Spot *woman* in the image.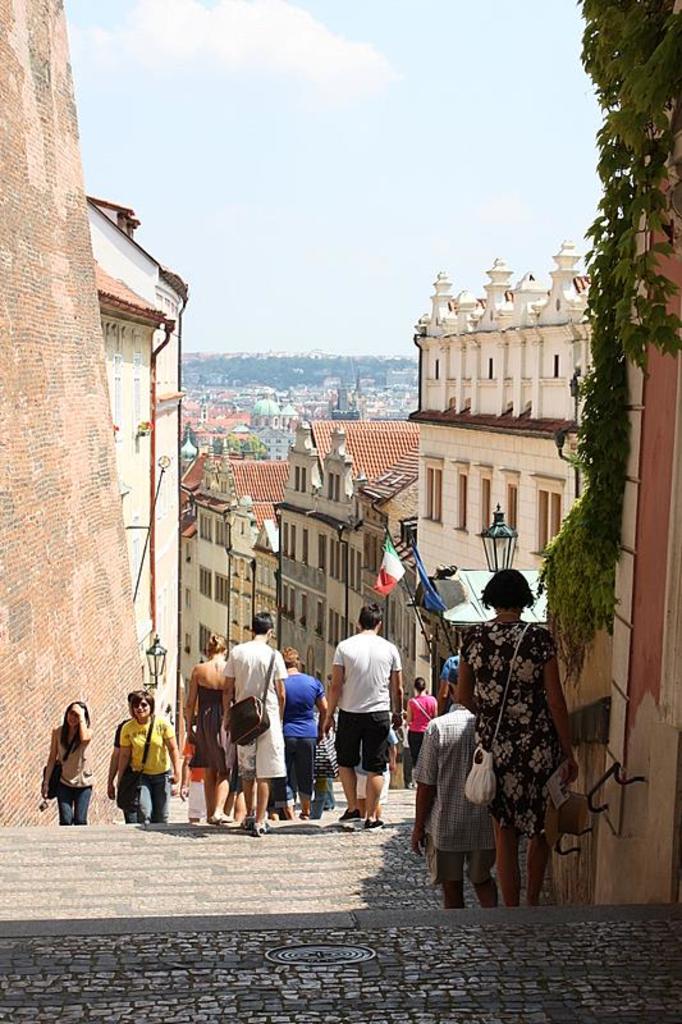
*woman* found at BBox(457, 571, 580, 906).
